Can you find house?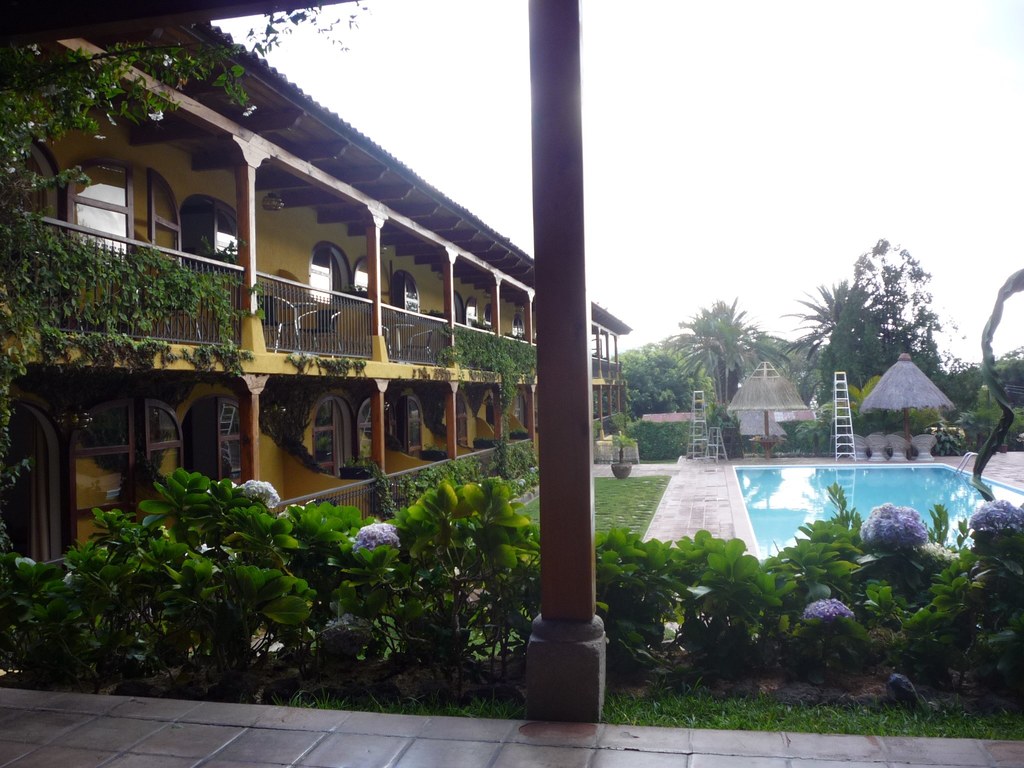
Yes, bounding box: (875, 340, 961, 447).
